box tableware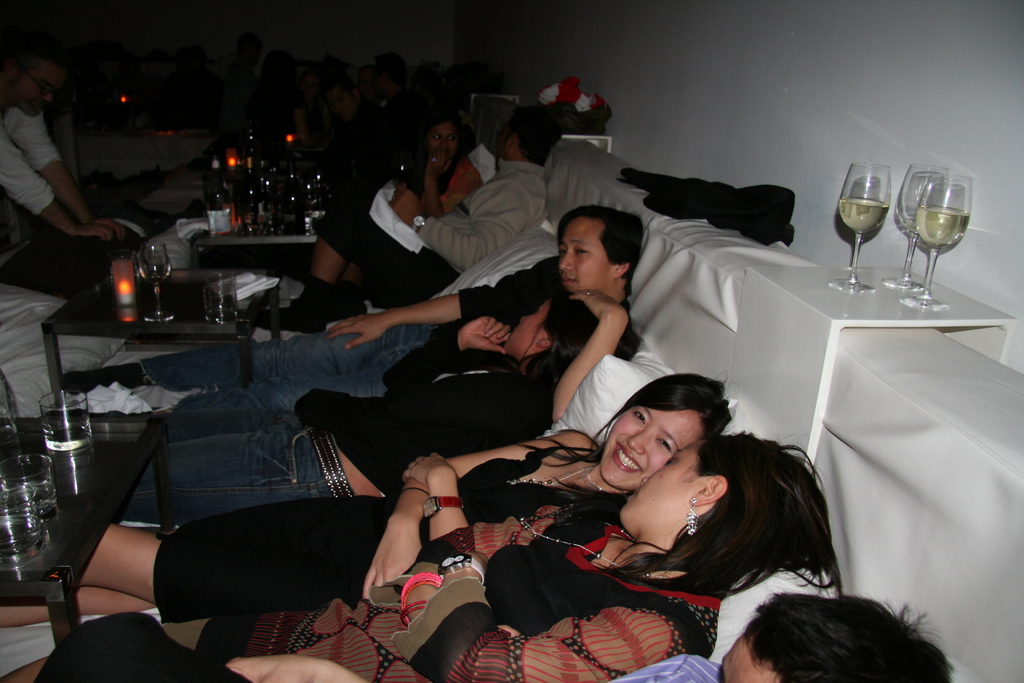
bbox(204, 266, 240, 331)
